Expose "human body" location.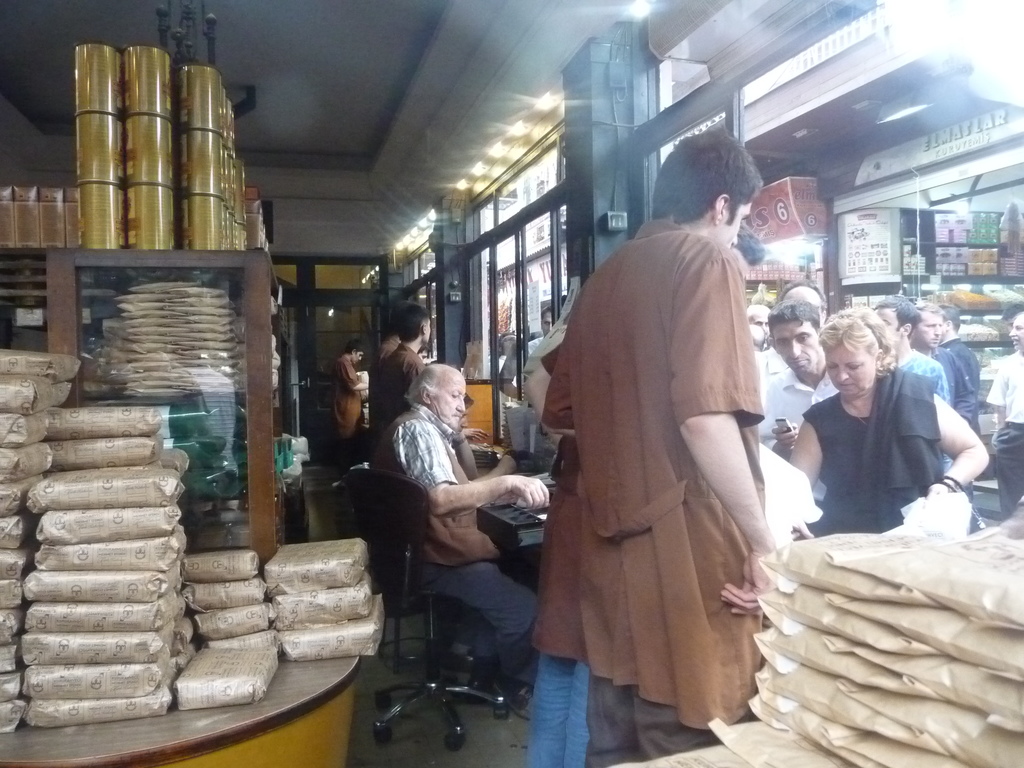
Exposed at <region>376, 274, 421, 467</region>.
